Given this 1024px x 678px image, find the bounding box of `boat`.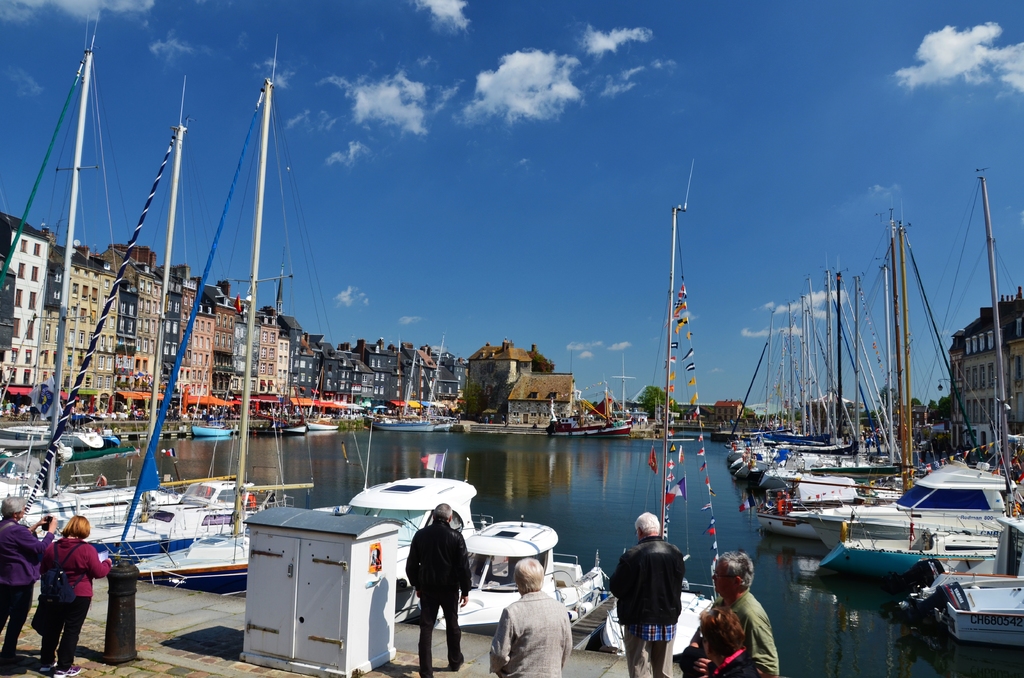
[left=179, top=352, right=232, bottom=439].
